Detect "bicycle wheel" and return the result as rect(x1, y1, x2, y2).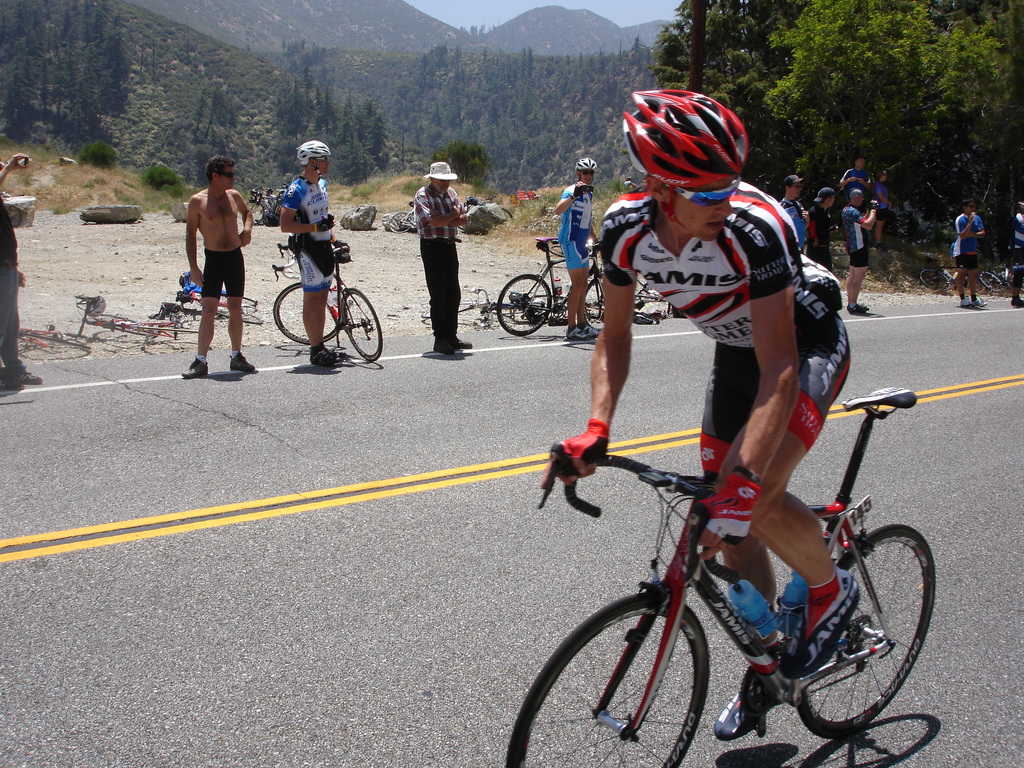
rect(417, 301, 476, 319).
